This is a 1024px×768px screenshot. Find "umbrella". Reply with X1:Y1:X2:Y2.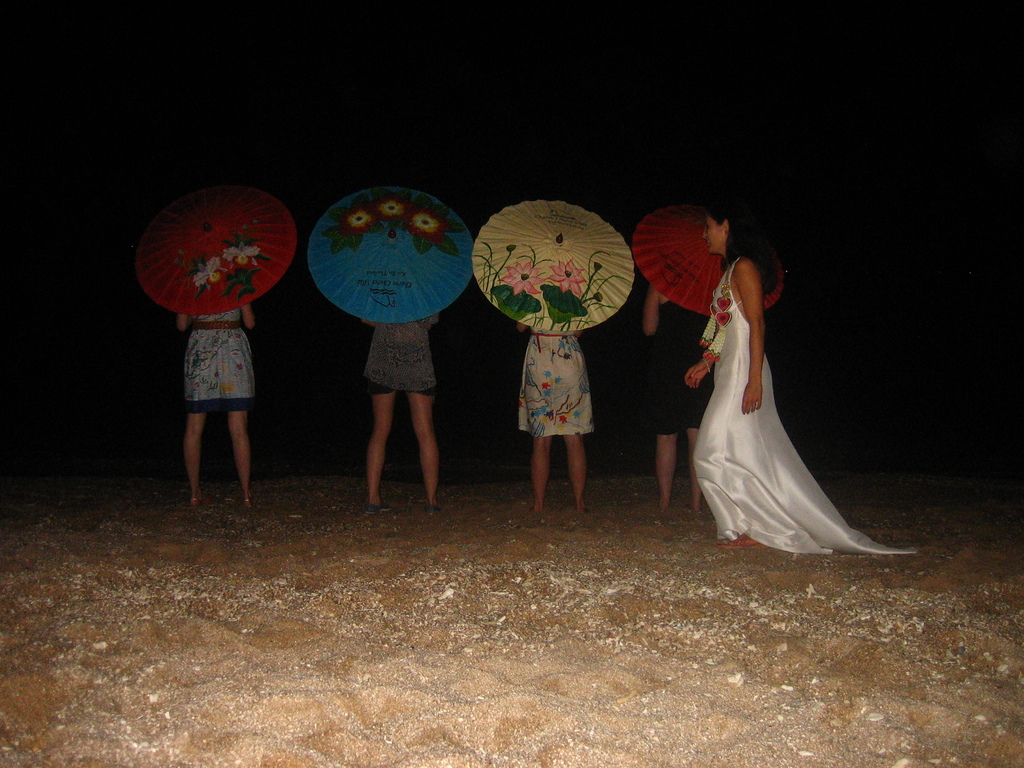
303:184:473:316.
